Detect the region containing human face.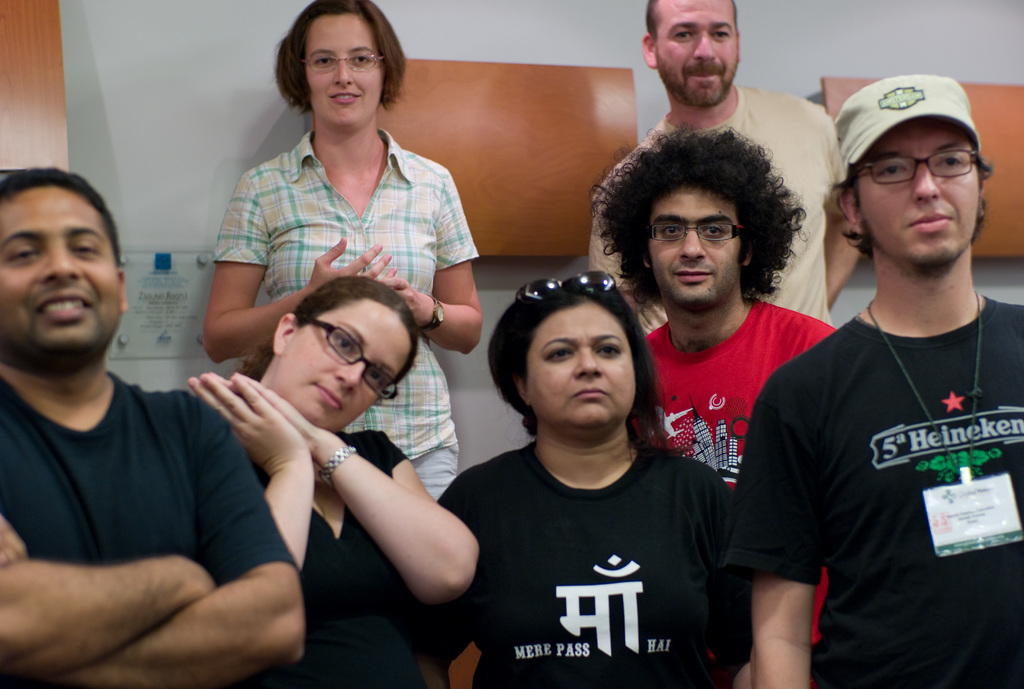
856/117/980/268.
